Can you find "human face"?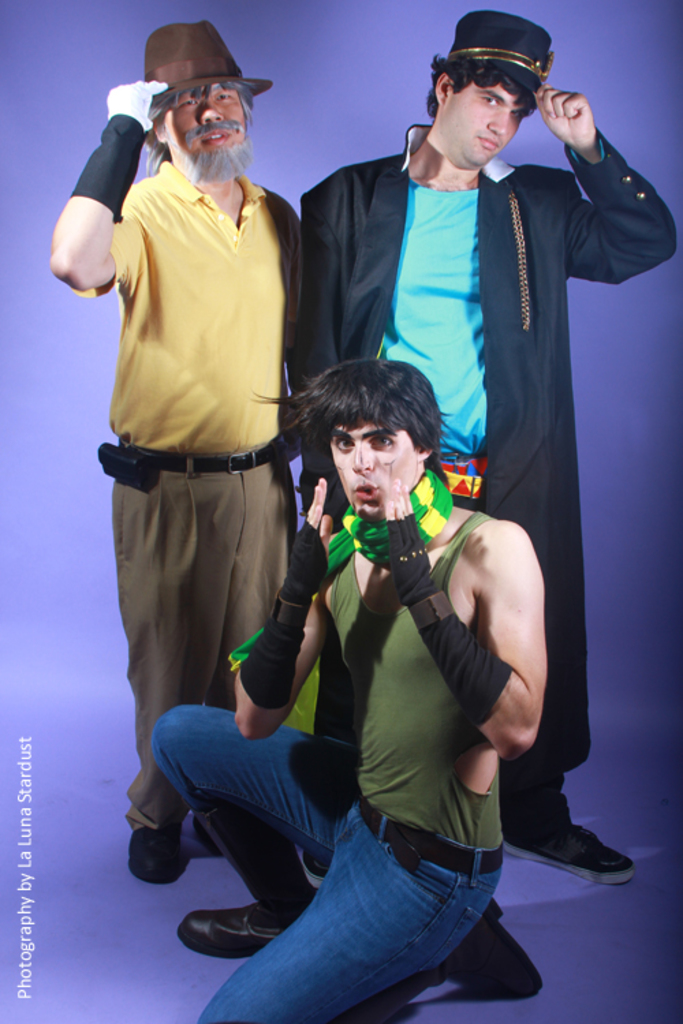
Yes, bounding box: x1=164, y1=87, x2=240, y2=162.
